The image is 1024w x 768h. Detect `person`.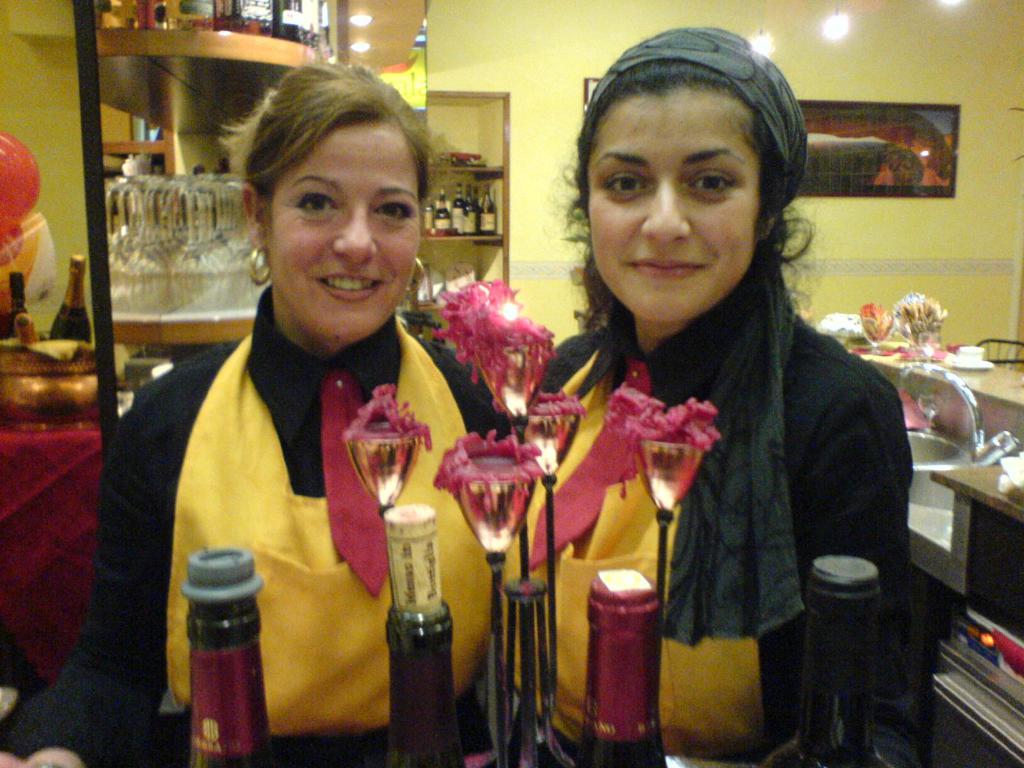
Detection: [131,61,476,751].
